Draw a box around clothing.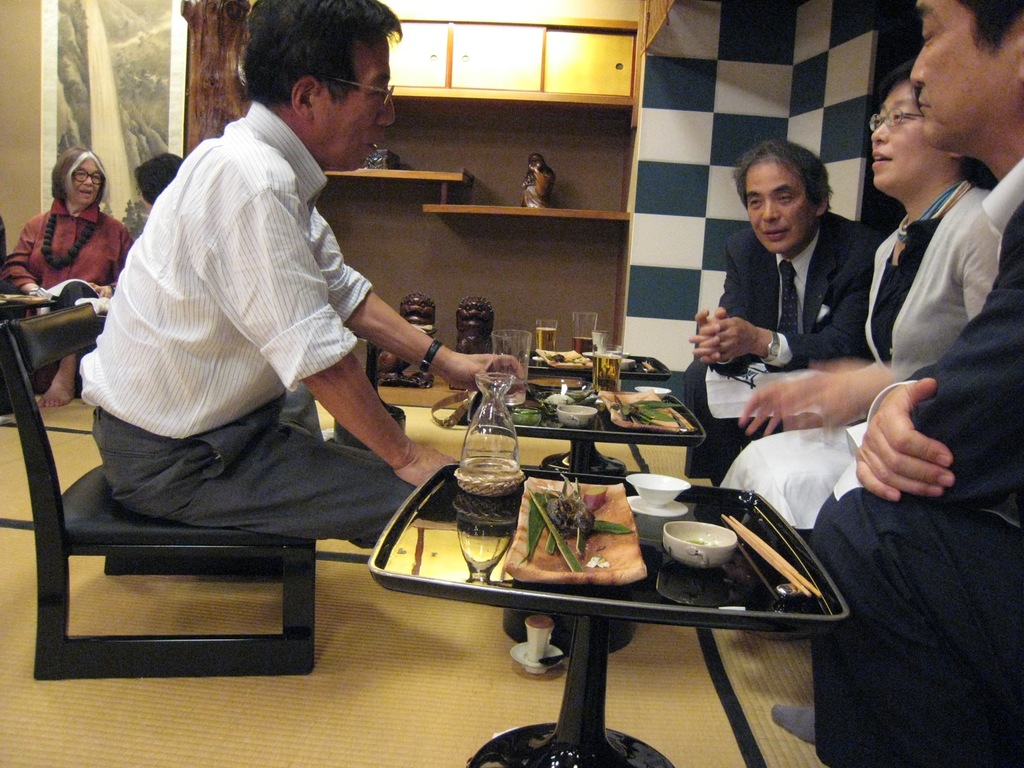
{"x1": 717, "y1": 172, "x2": 1001, "y2": 536}.
